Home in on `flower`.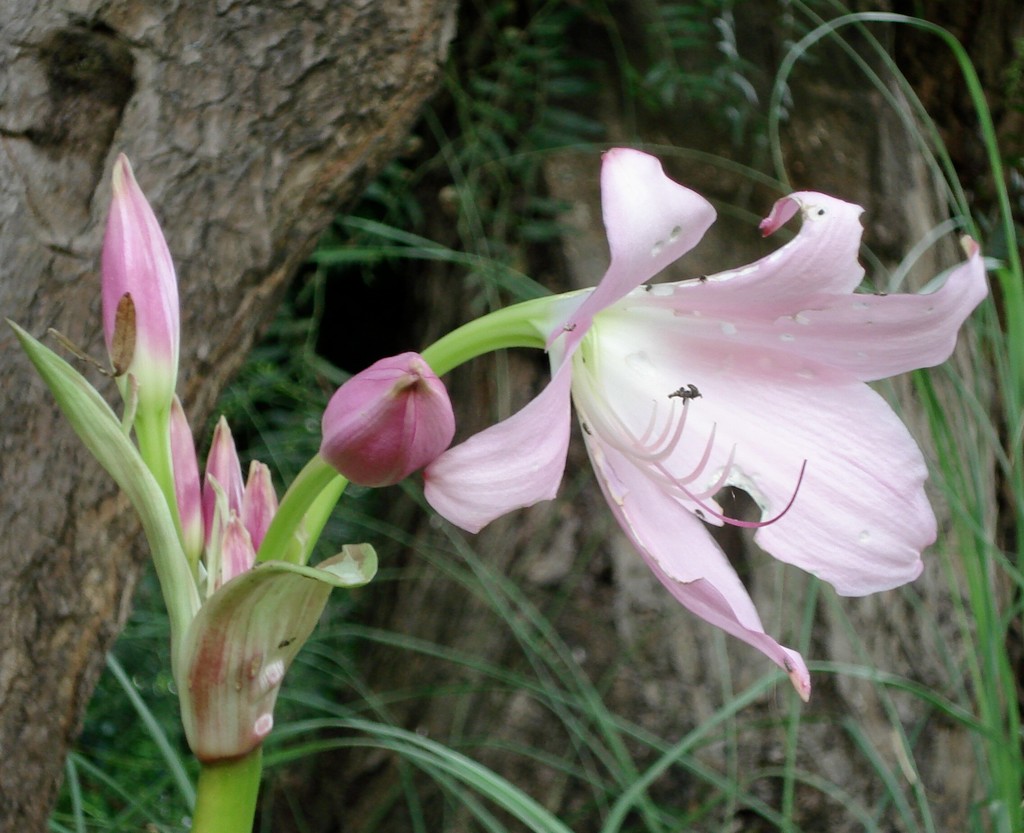
Homed in at (left=235, top=456, right=281, bottom=562).
